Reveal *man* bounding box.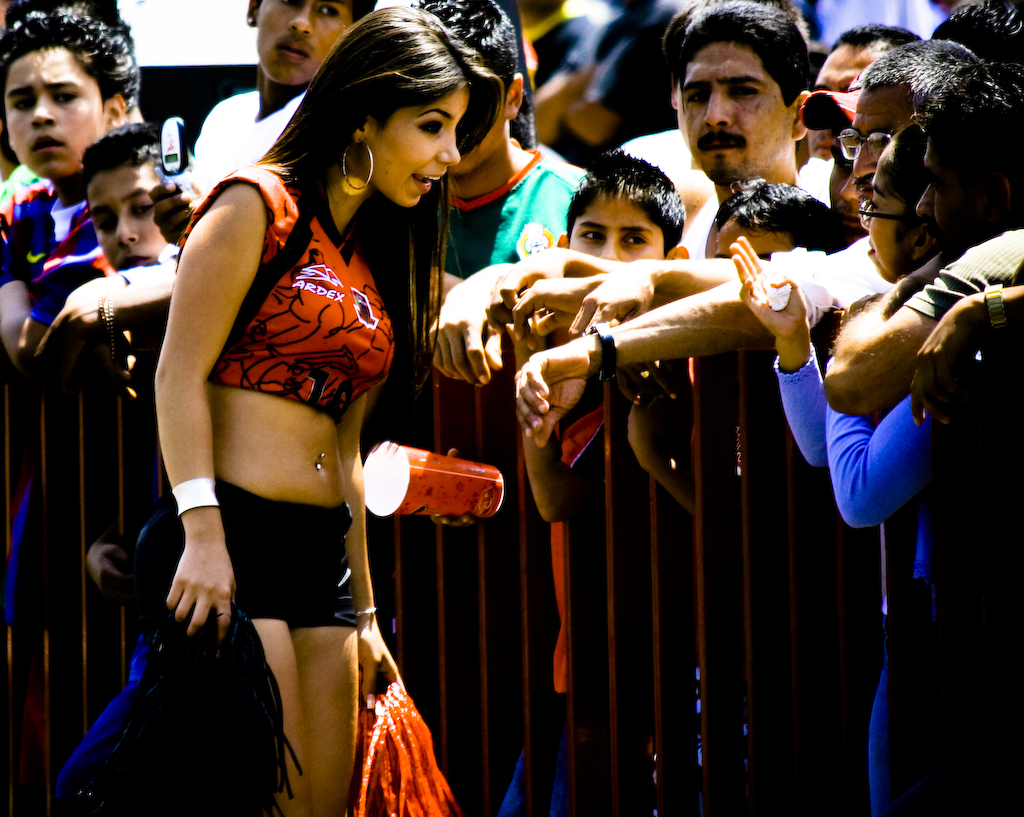
Revealed: <bbox>807, 19, 936, 204</bbox>.
